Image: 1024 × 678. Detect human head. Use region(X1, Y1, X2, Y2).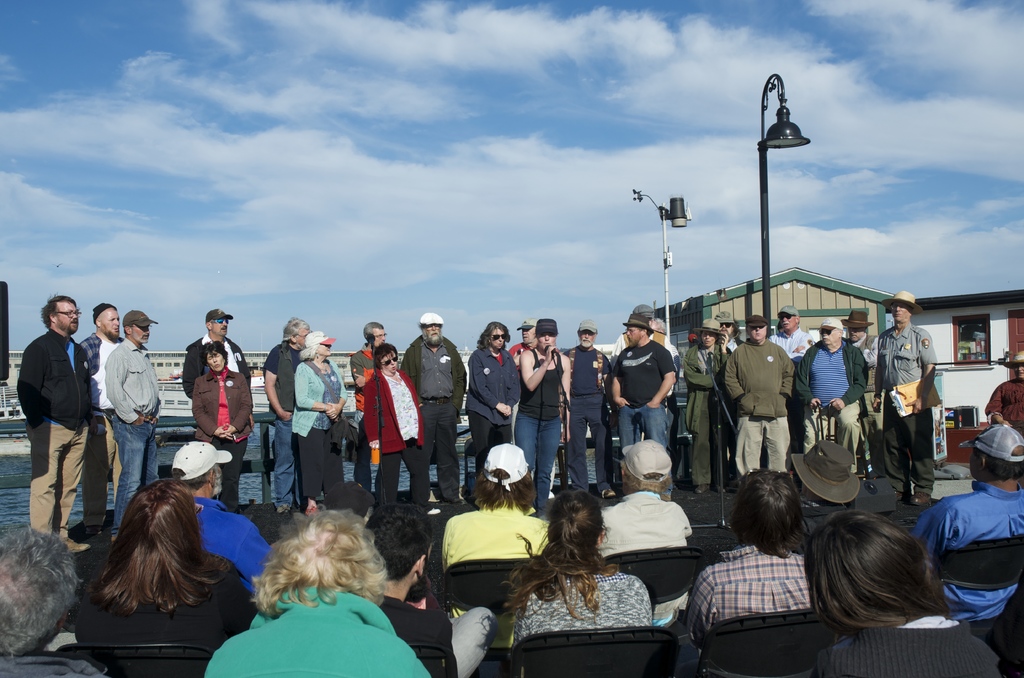
region(840, 309, 872, 343).
